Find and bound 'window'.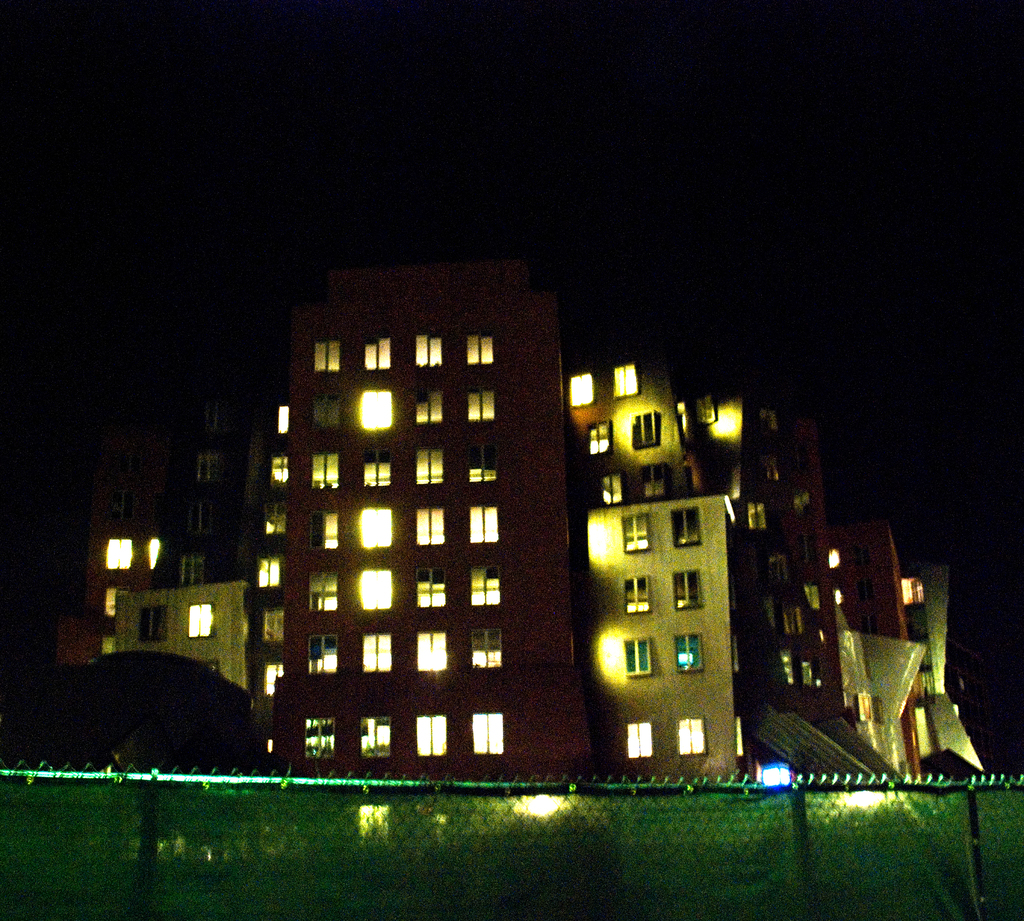
Bound: 361/340/390/371.
